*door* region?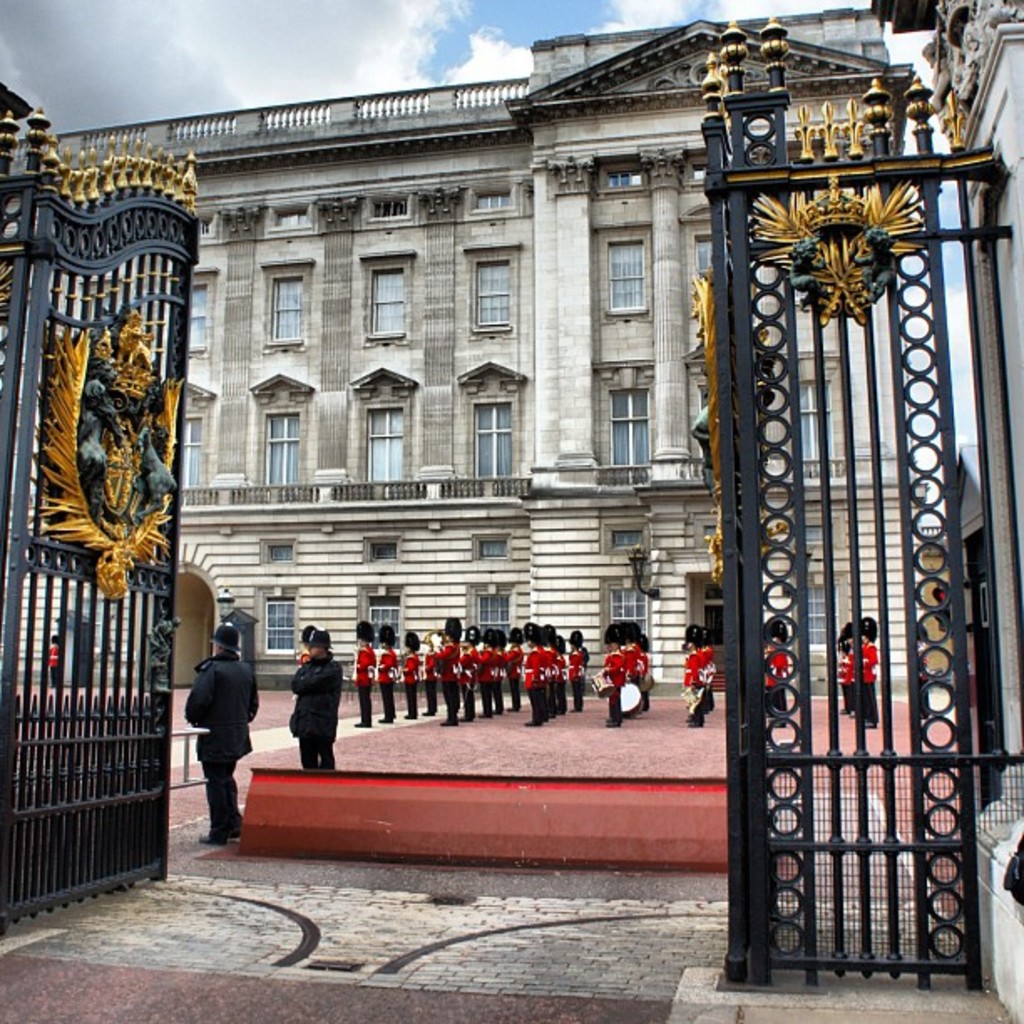
<box>696,577,735,644</box>
